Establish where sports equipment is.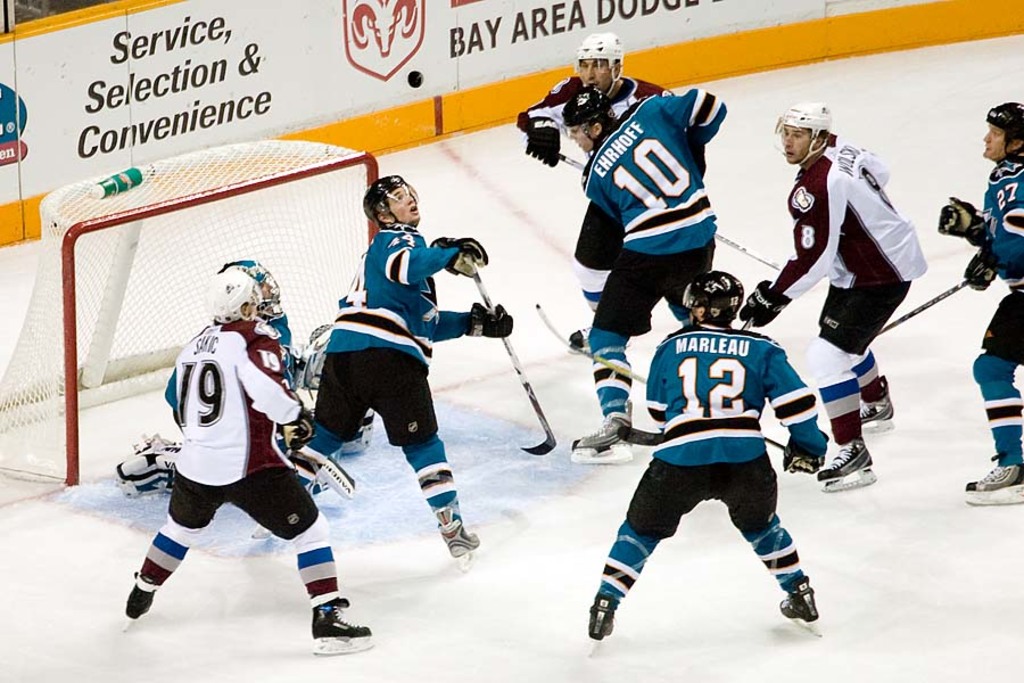
Established at left=781, top=569, right=818, bottom=629.
